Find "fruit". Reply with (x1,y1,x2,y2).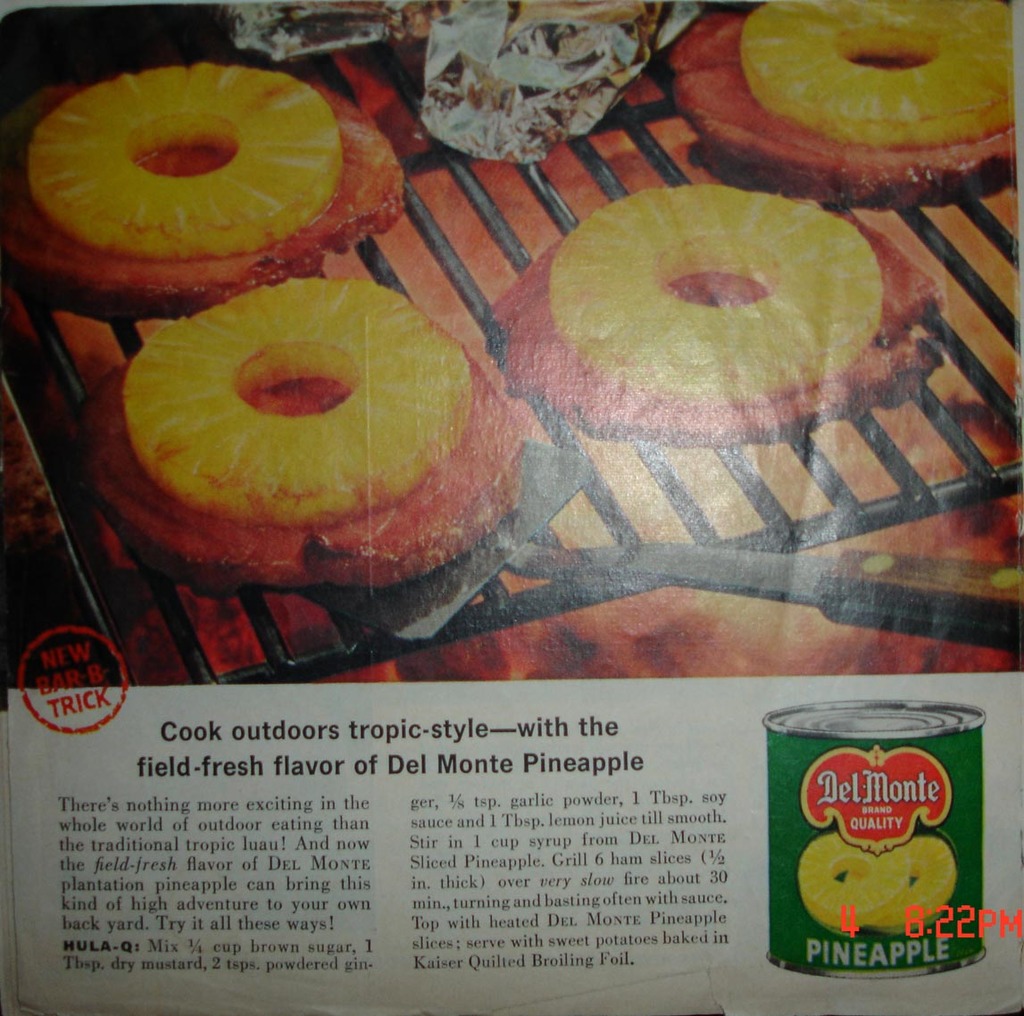
(124,273,479,526).
